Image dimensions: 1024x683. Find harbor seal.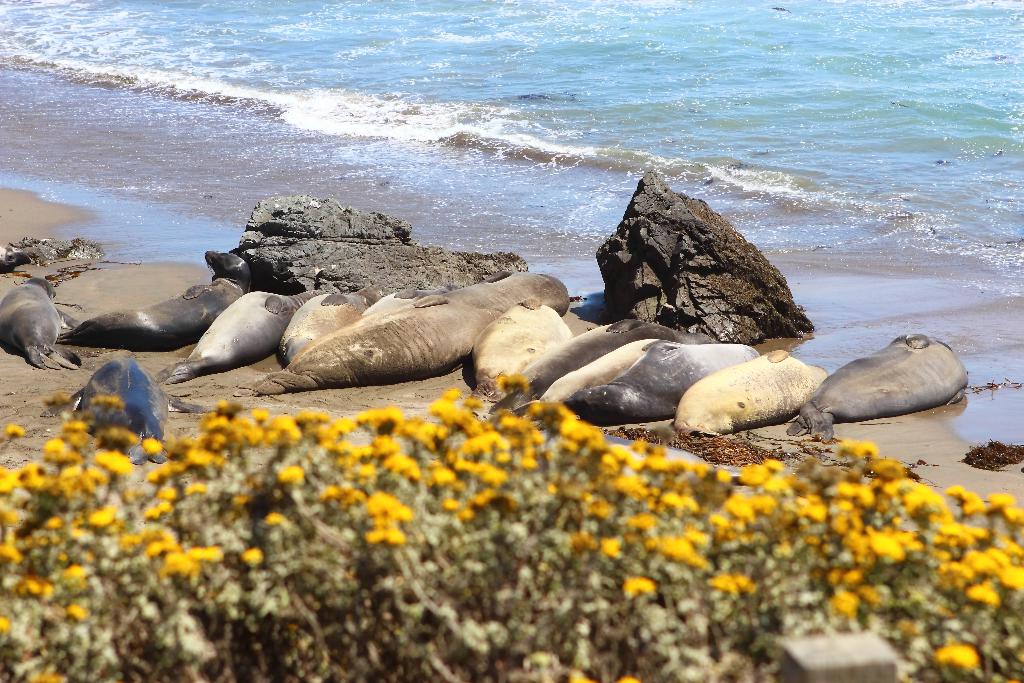
[810, 325, 968, 436].
